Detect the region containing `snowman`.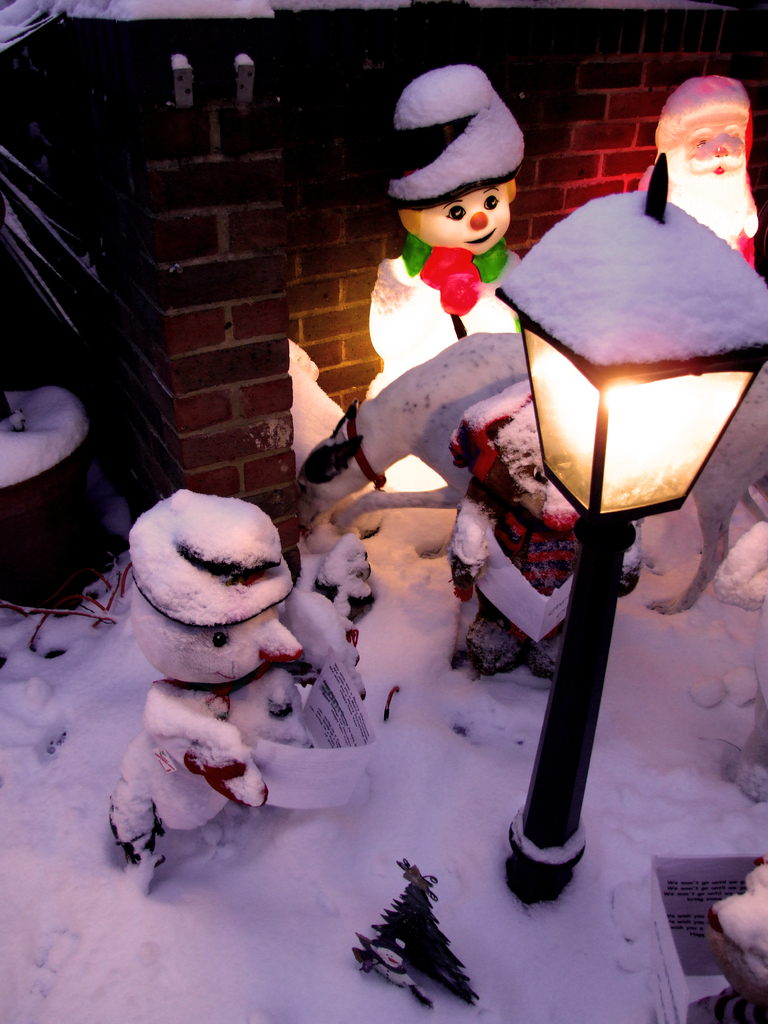
region(361, 63, 539, 514).
